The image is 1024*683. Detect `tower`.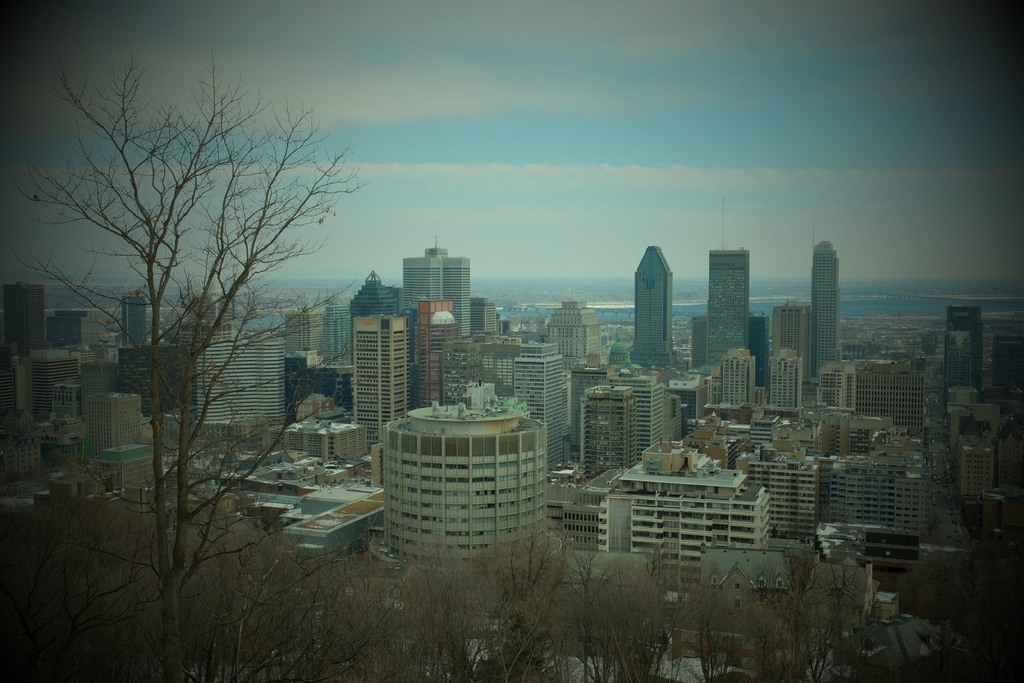
Detection: bbox(322, 305, 357, 368).
